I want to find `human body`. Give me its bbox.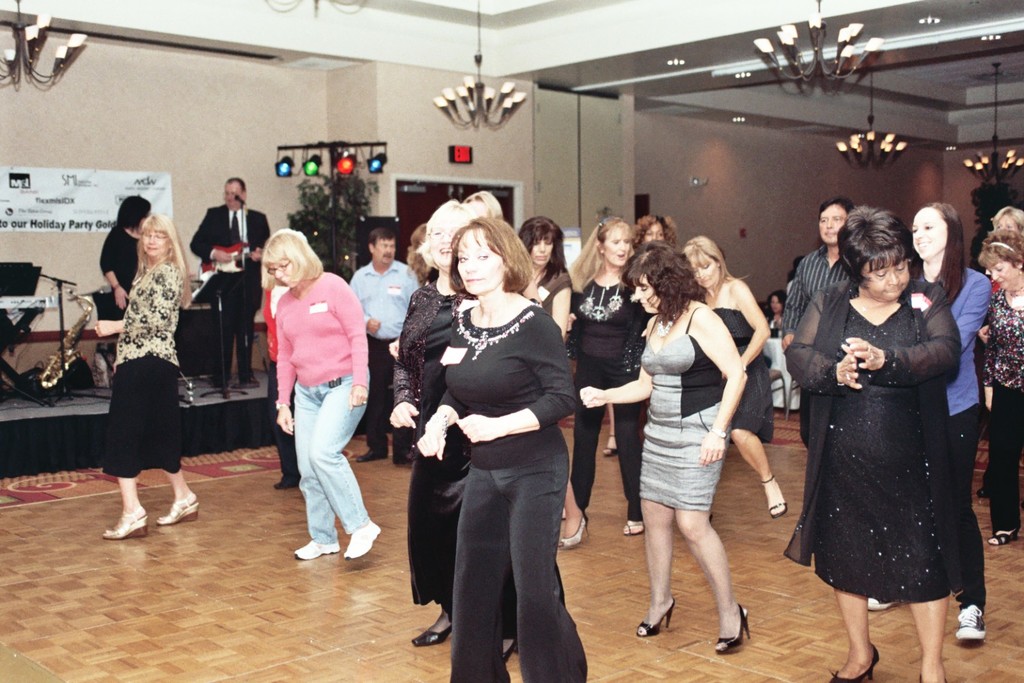
349,258,415,467.
